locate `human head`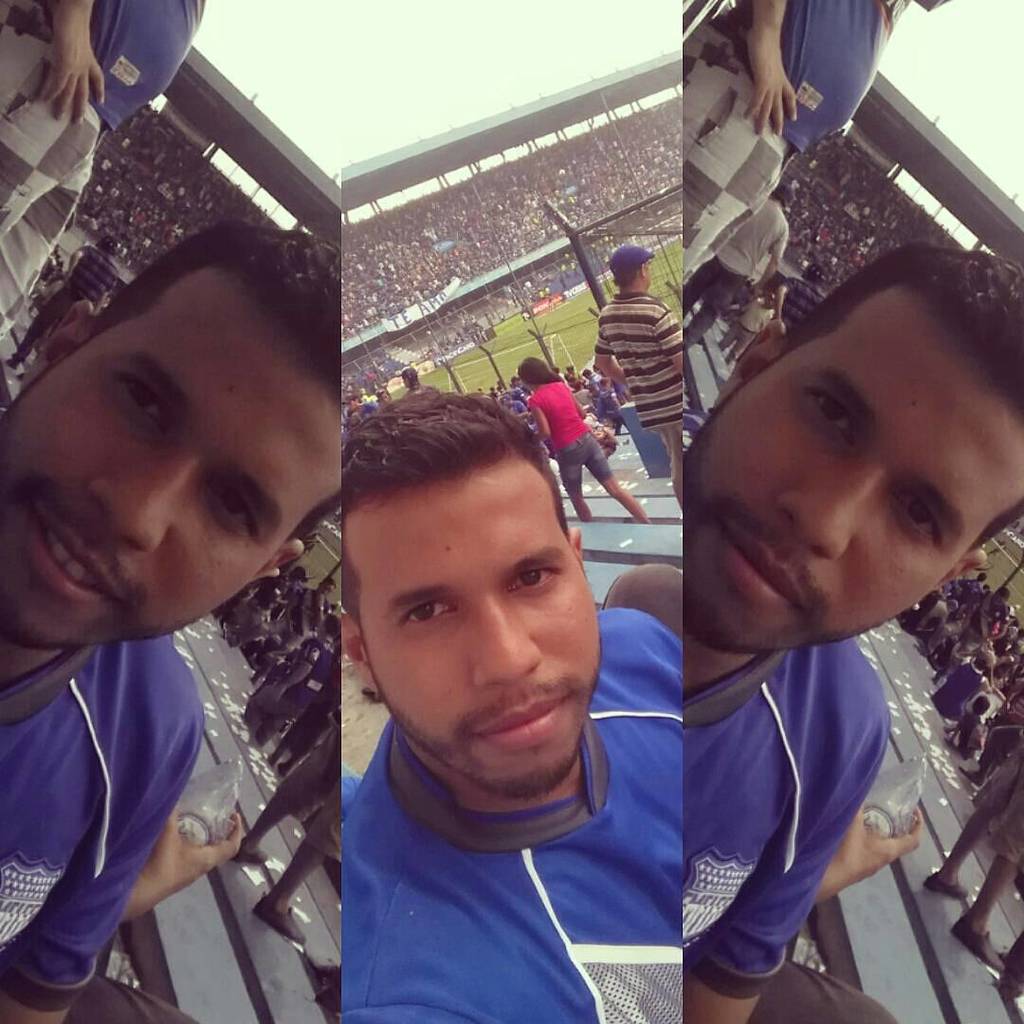
crop(351, 390, 623, 745)
